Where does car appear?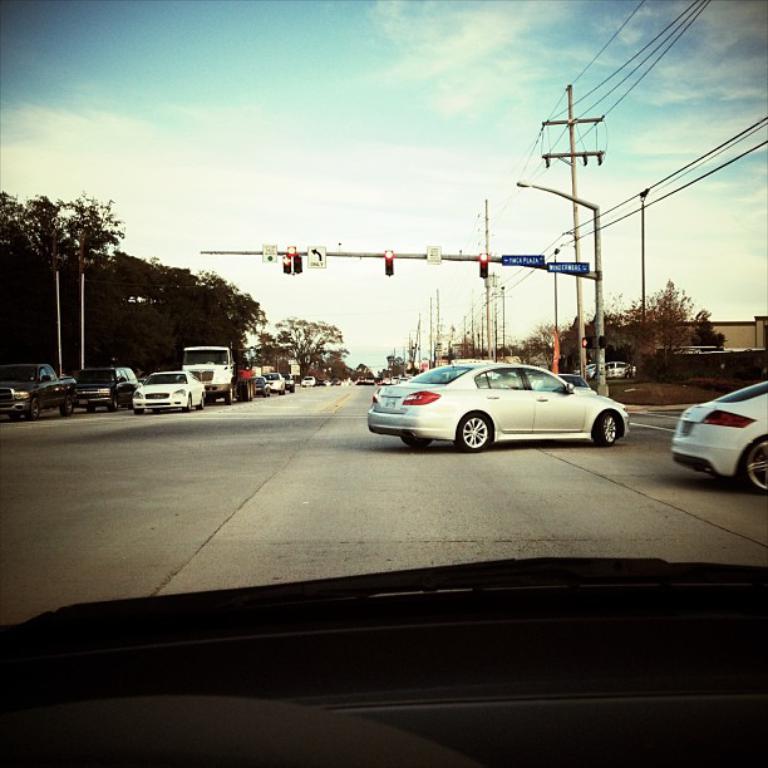
Appears at select_region(0, 0, 767, 767).
